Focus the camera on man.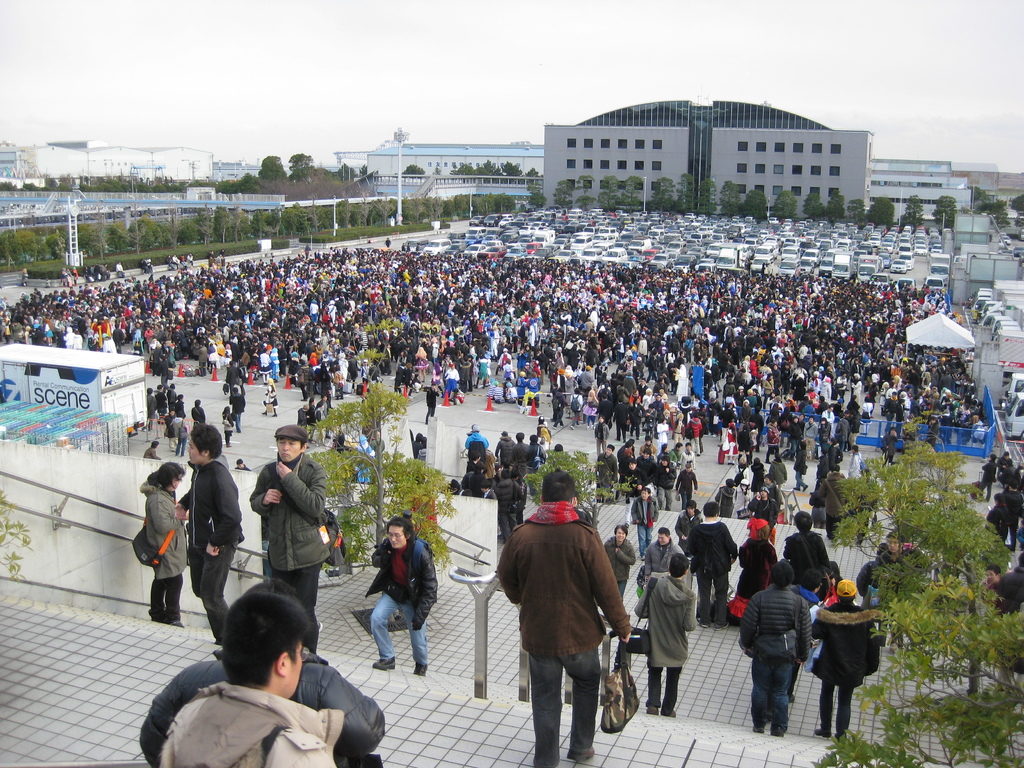
Focus region: region(143, 389, 157, 430).
